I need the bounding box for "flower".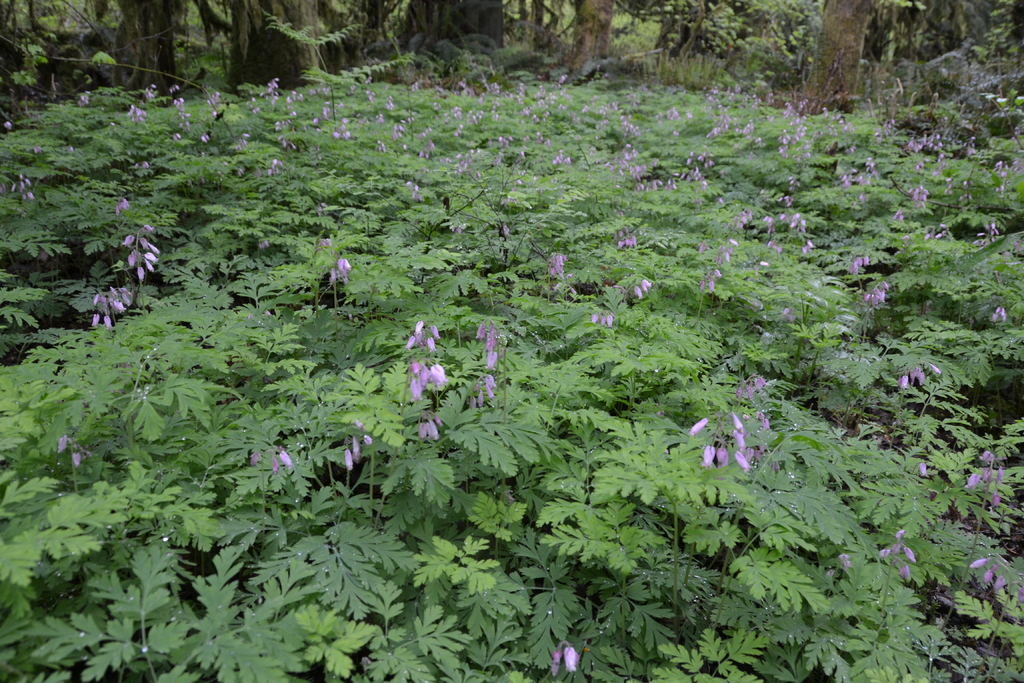
Here it is: detection(125, 244, 147, 264).
